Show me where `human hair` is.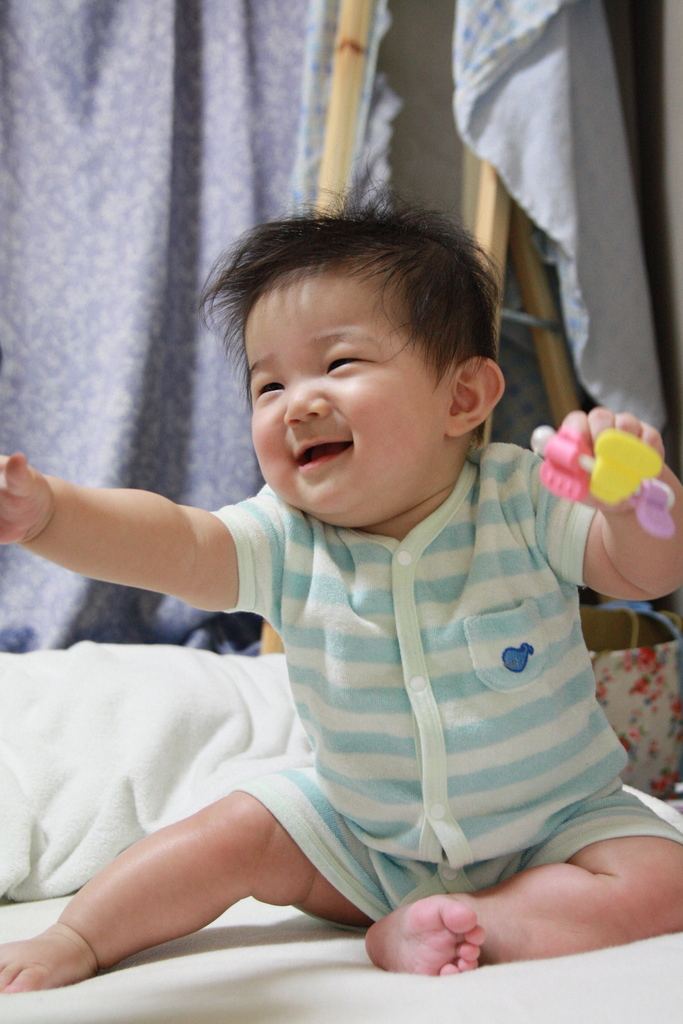
`human hair` is at 210/212/489/419.
